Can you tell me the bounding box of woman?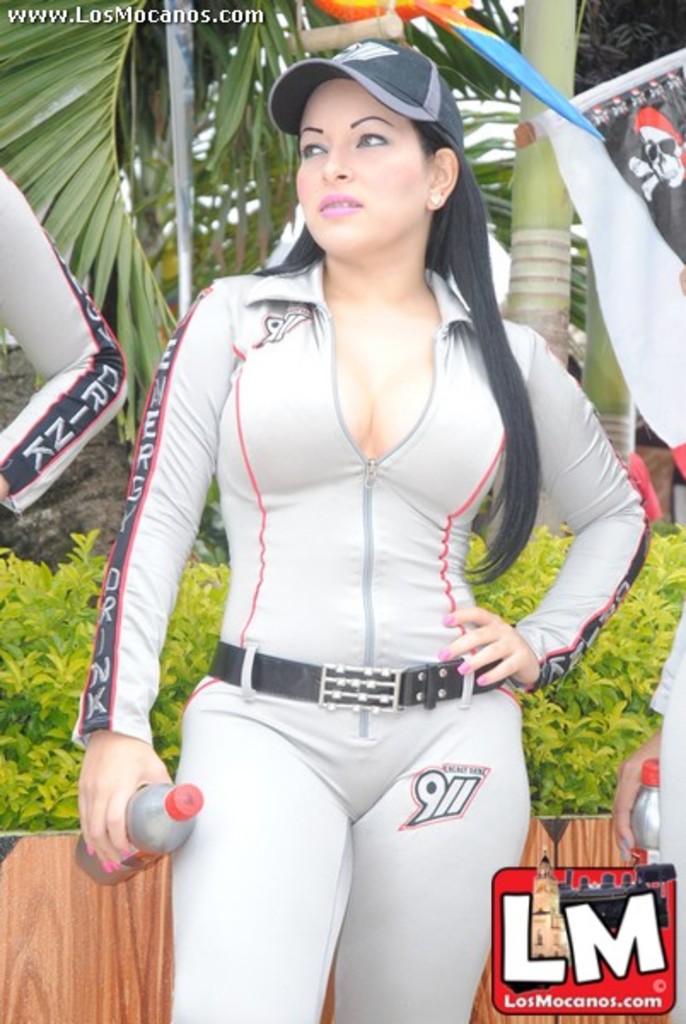
select_region(90, 26, 616, 959).
